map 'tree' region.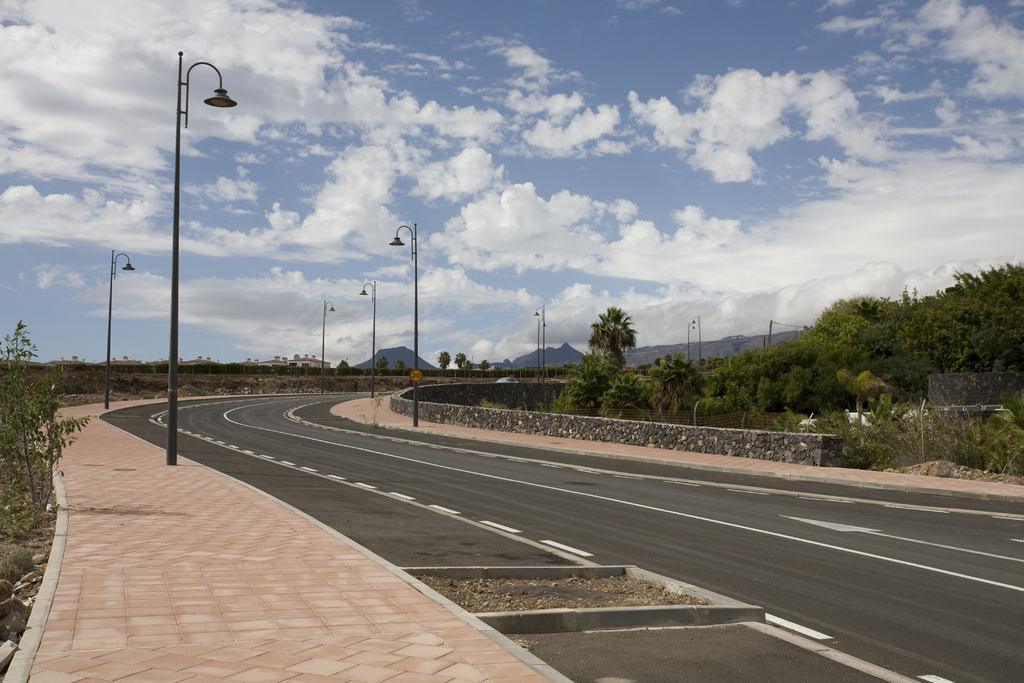
Mapped to left=637, top=356, right=706, bottom=431.
